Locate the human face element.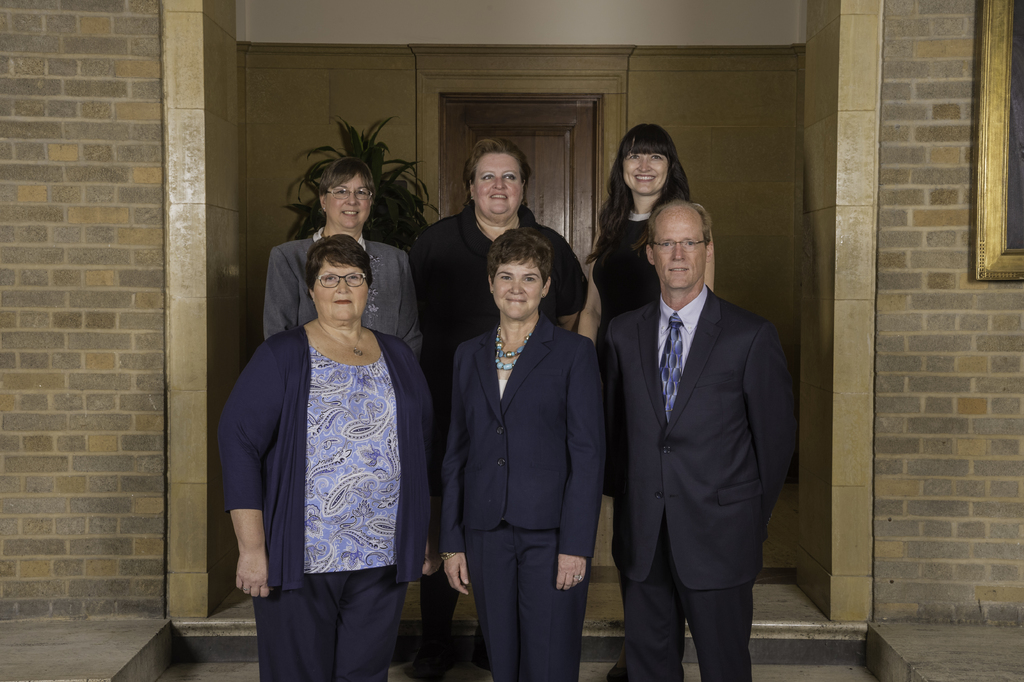
Element bbox: Rect(312, 256, 369, 321).
